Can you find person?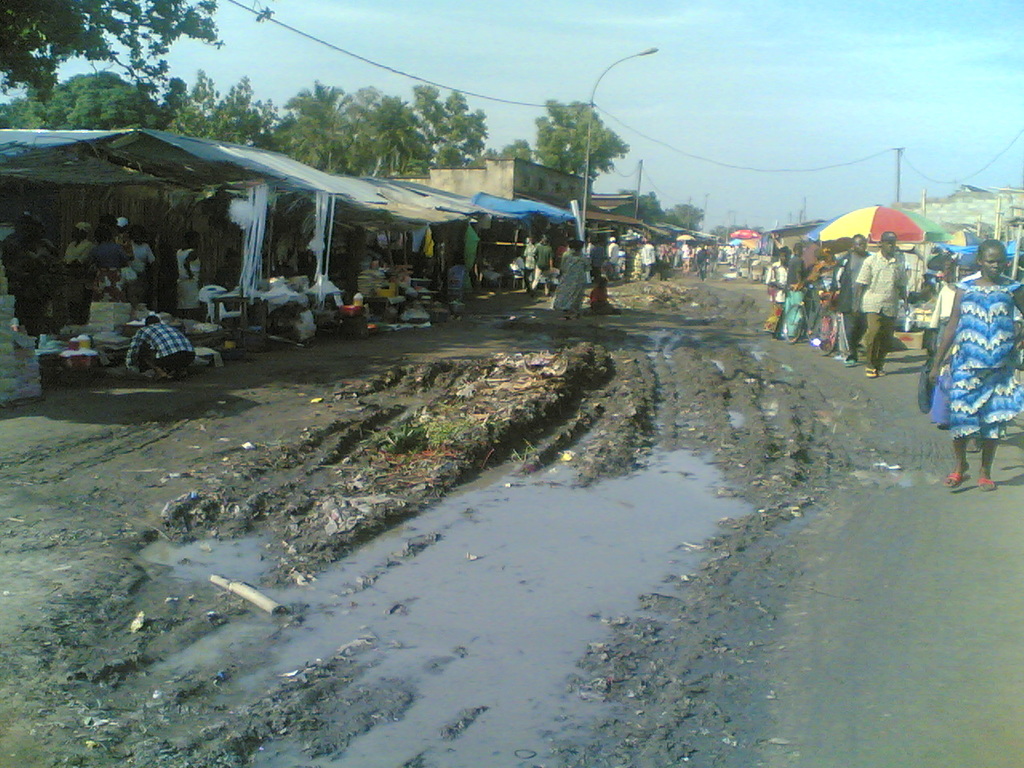
Yes, bounding box: left=550, top=234, right=586, bottom=320.
